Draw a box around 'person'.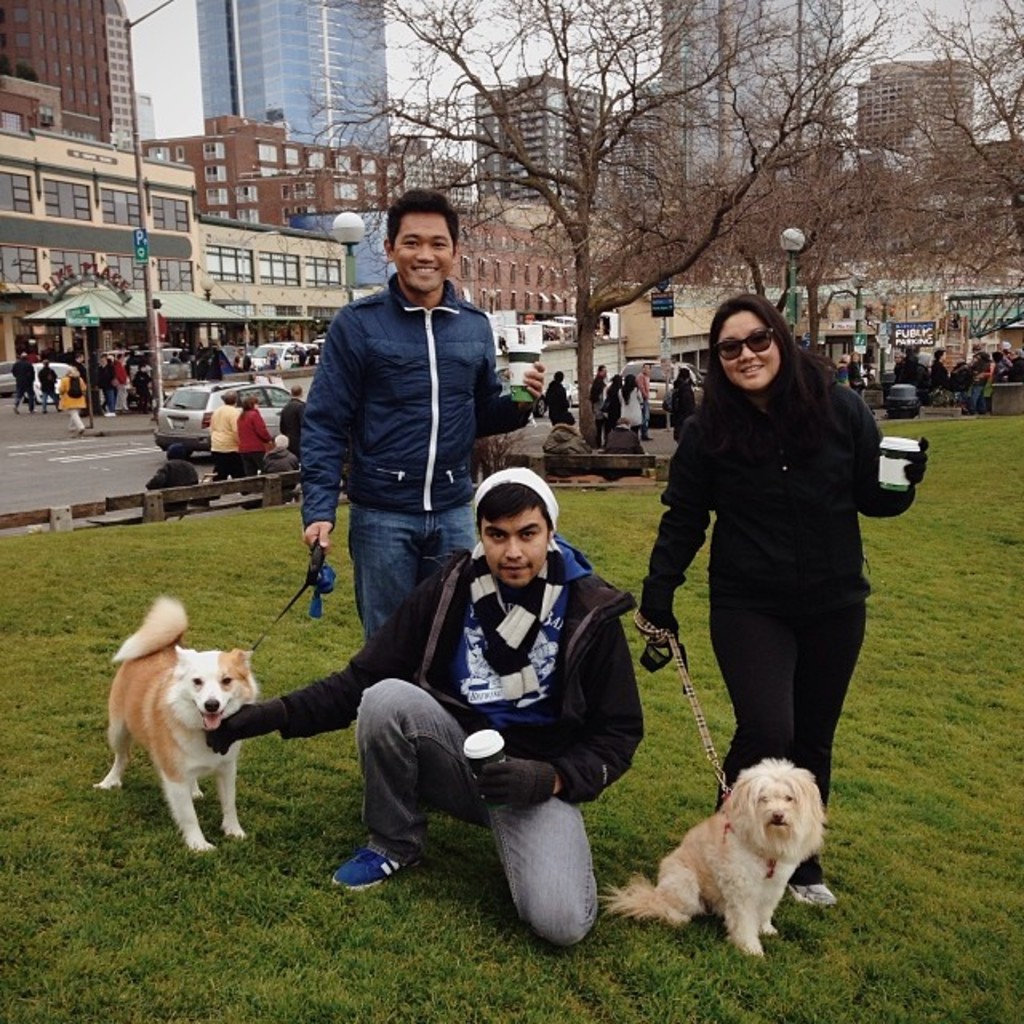
box(202, 461, 635, 934).
